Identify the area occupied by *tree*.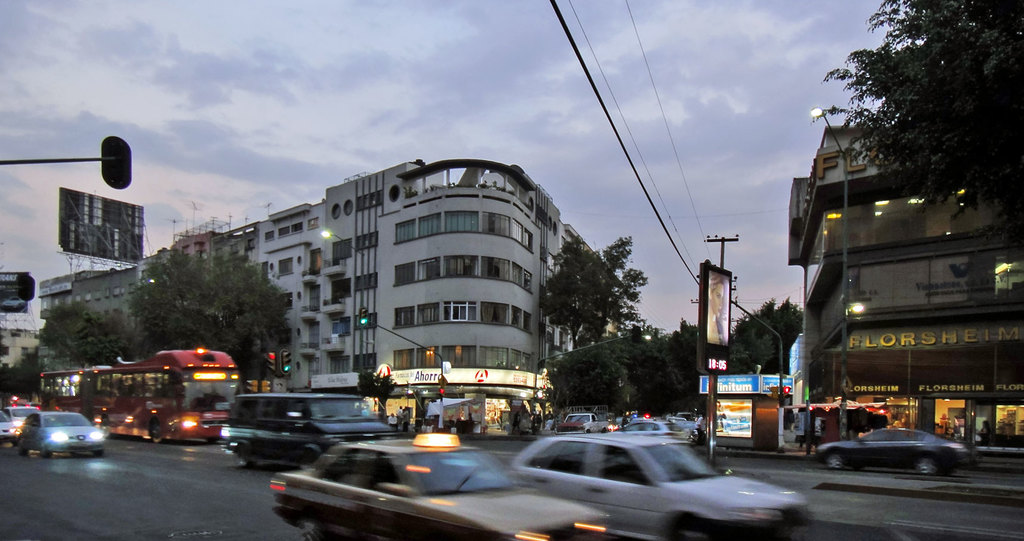
Area: <box>808,0,1023,248</box>.
